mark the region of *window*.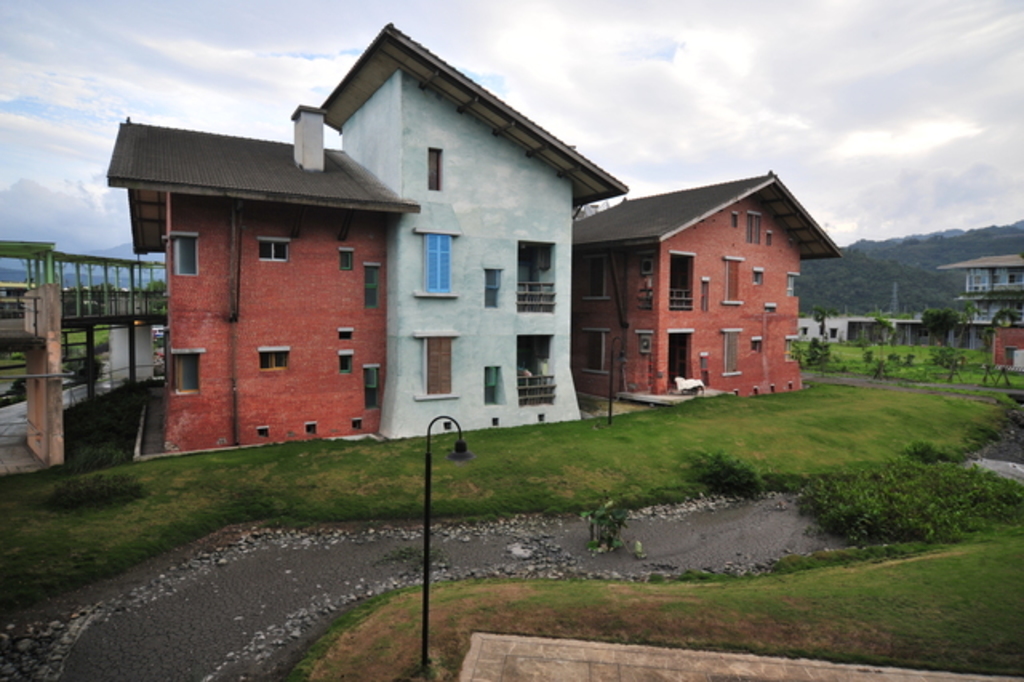
Region: [x1=739, y1=211, x2=765, y2=248].
